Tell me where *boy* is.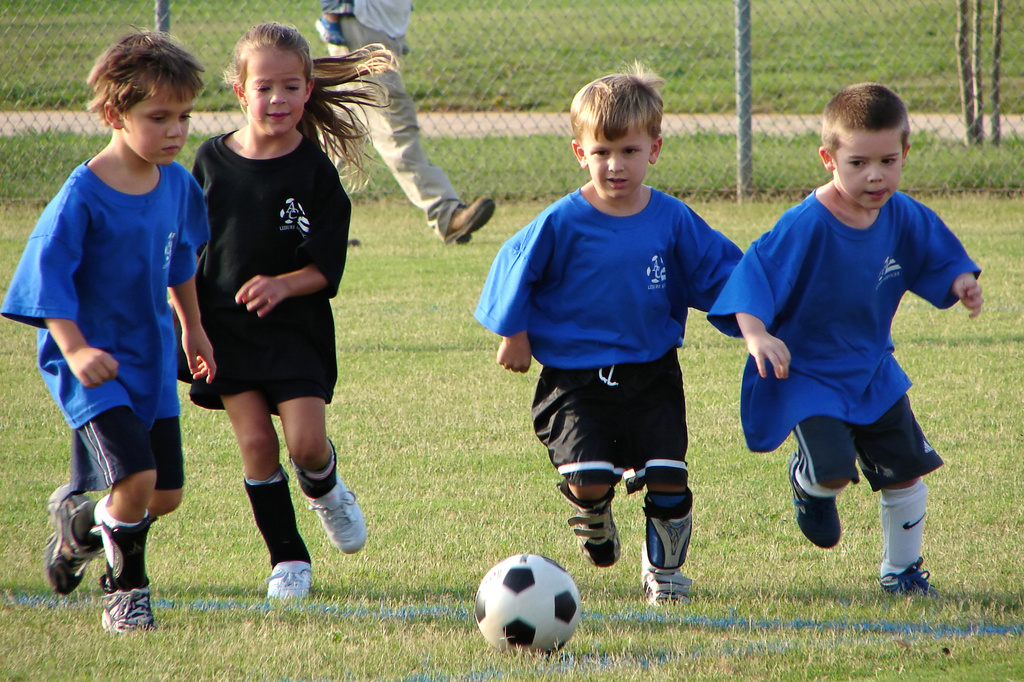
*boy* is at [0,12,219,633].
